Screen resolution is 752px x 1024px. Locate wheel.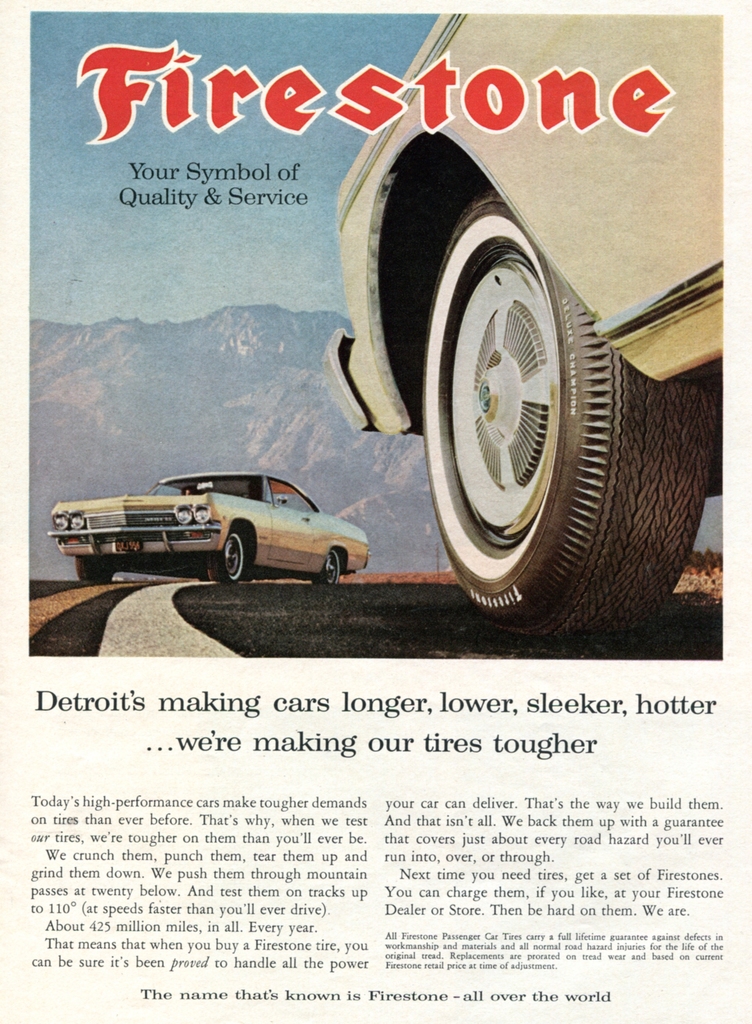
region(69, 556, 113, 587).
